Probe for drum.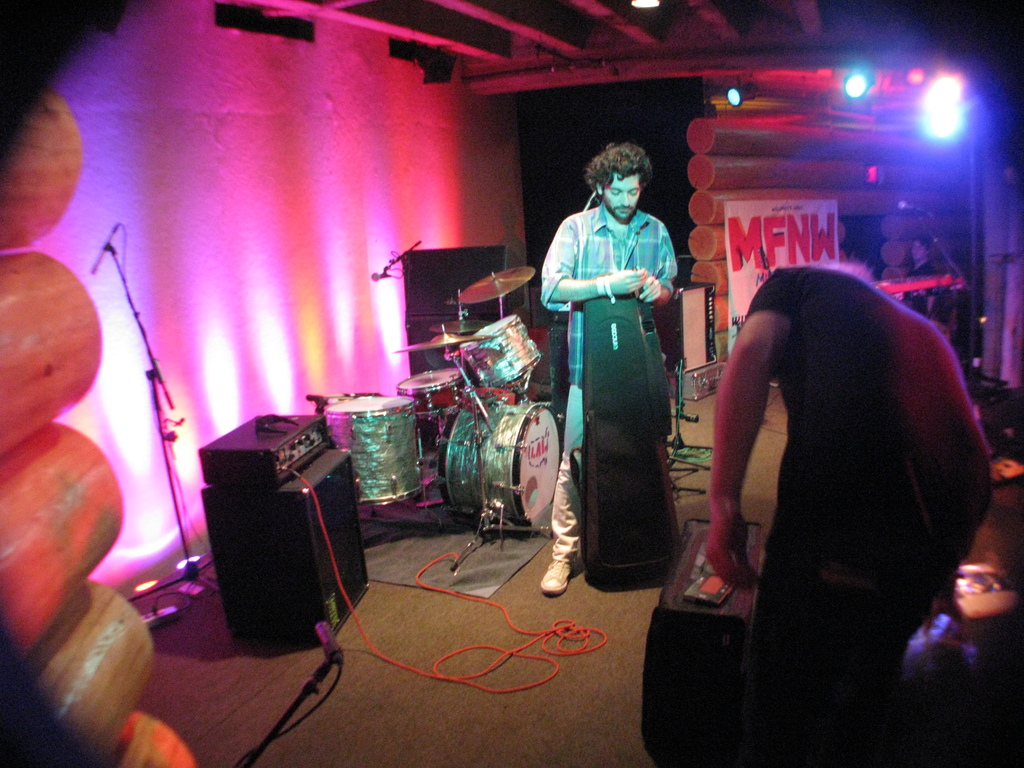
Probe result: bbox(394, 371, 470, 416).
